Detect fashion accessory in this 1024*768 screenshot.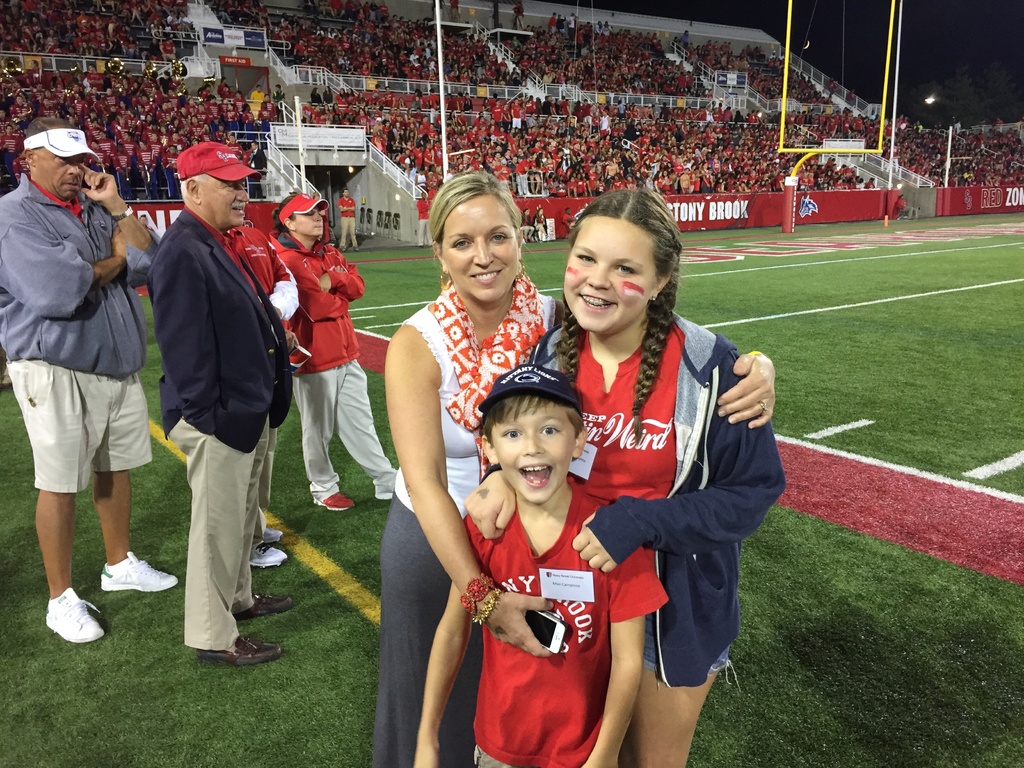
Detection: (22,127,100,161).
